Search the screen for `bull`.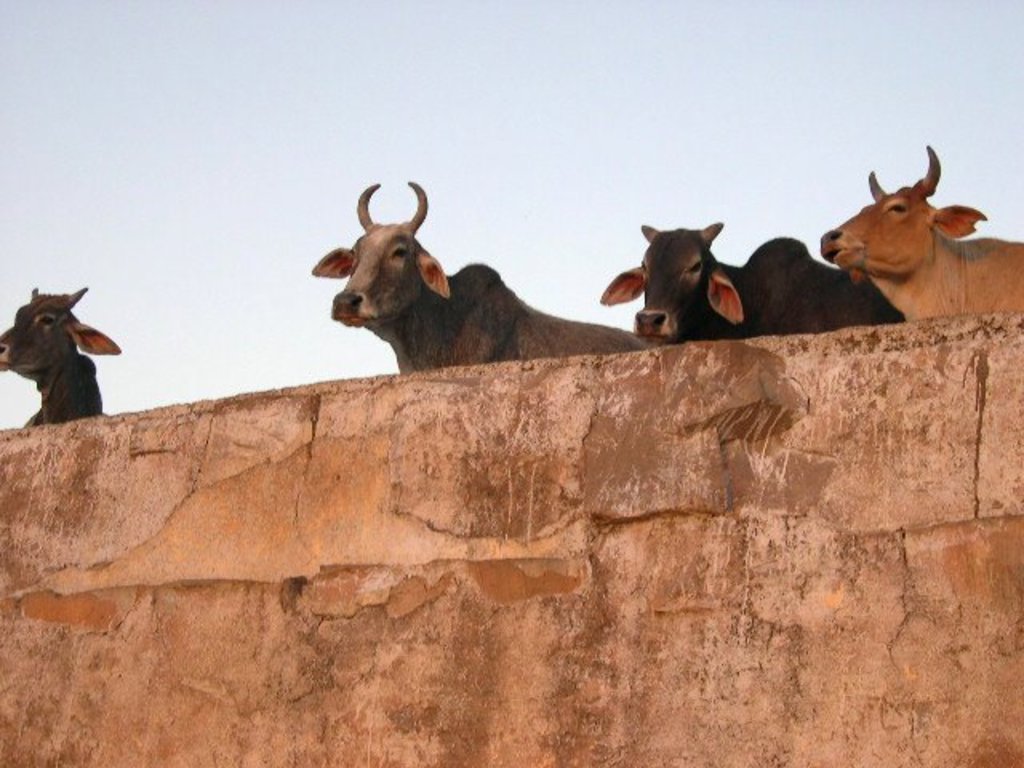
Found at 0/275/122/421.
